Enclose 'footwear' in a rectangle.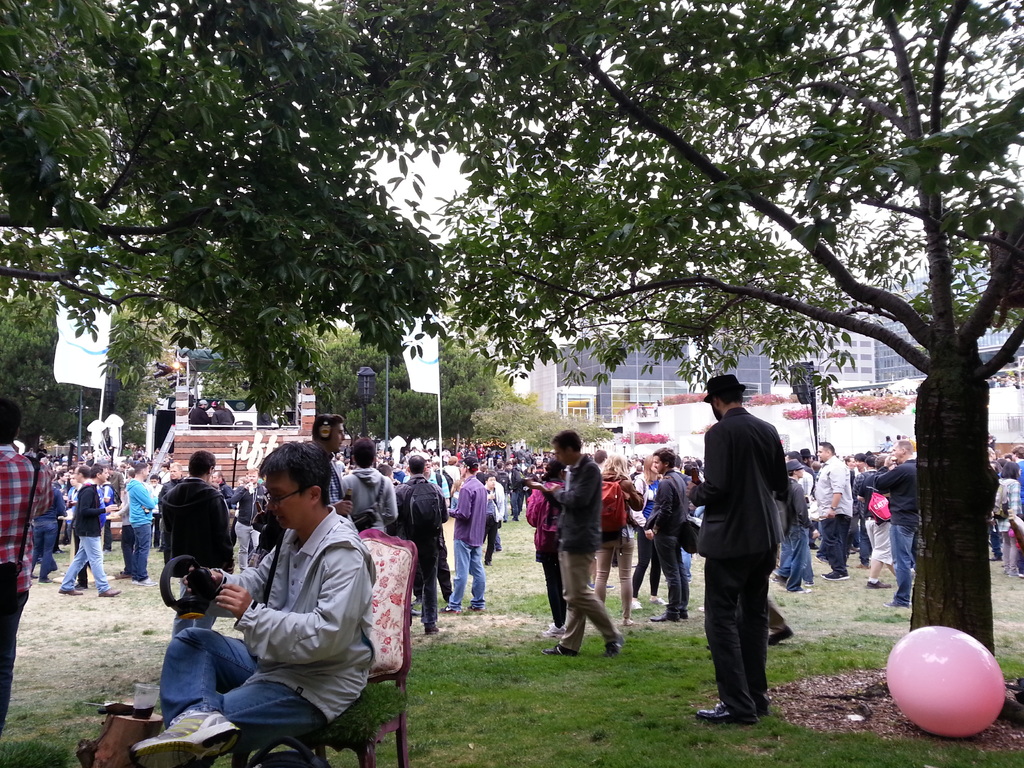
locate(56, 586, 79, 598).
